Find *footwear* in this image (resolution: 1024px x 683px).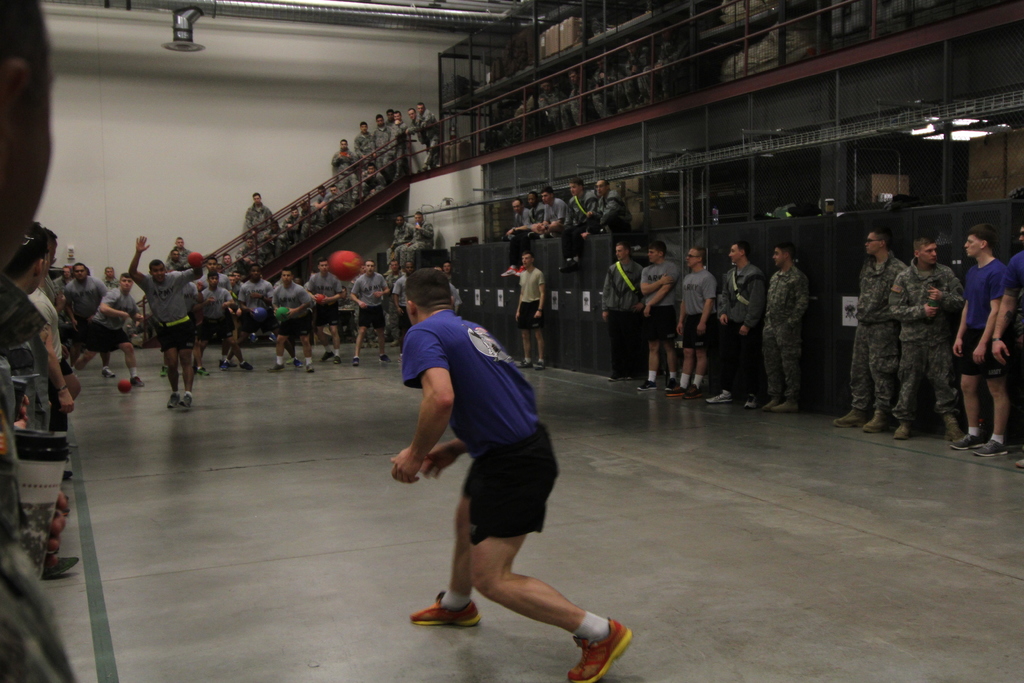
pyautogui.locateOnScreen(378, 351, 390, 364).
